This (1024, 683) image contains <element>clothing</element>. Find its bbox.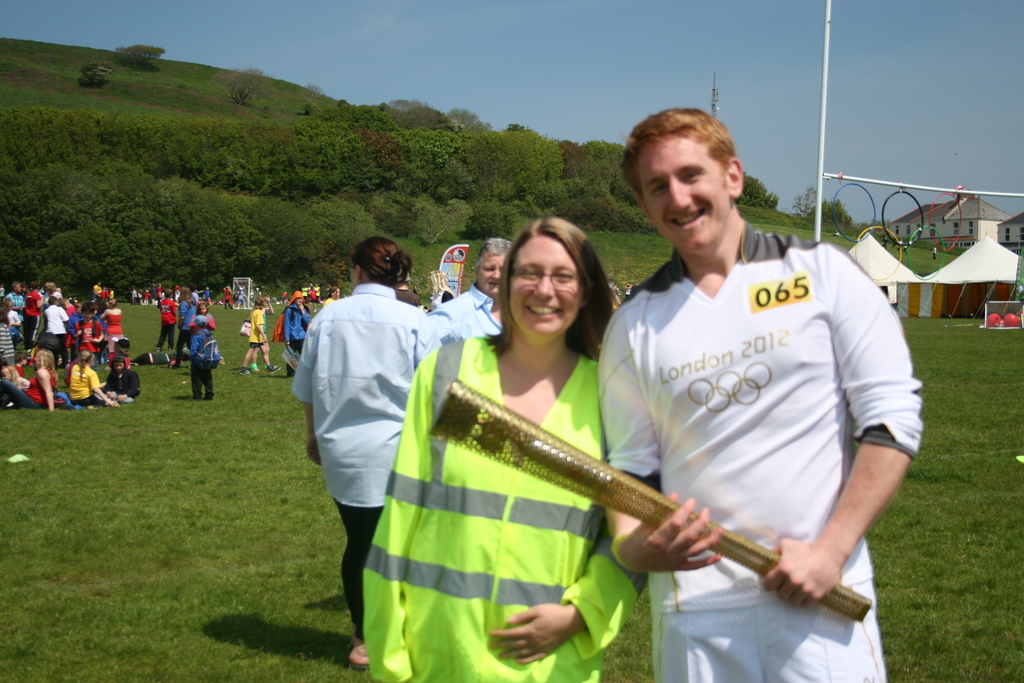
191, 329, 213, 399.
